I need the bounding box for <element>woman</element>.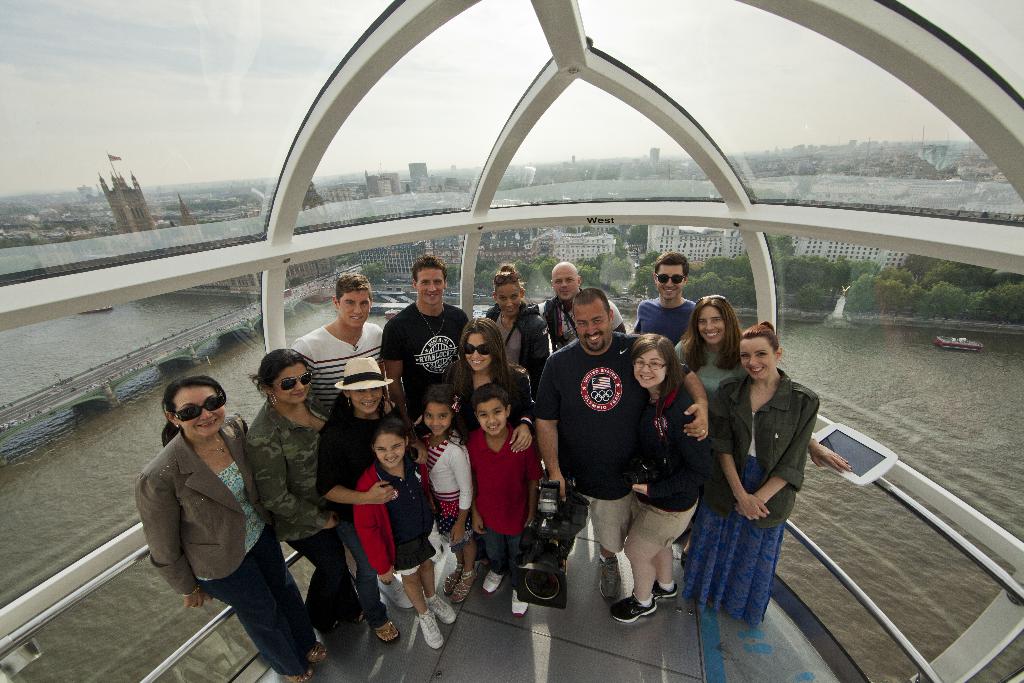
Here it is: pyautogui.locateOnScreen(438, 315, 538, 559).
